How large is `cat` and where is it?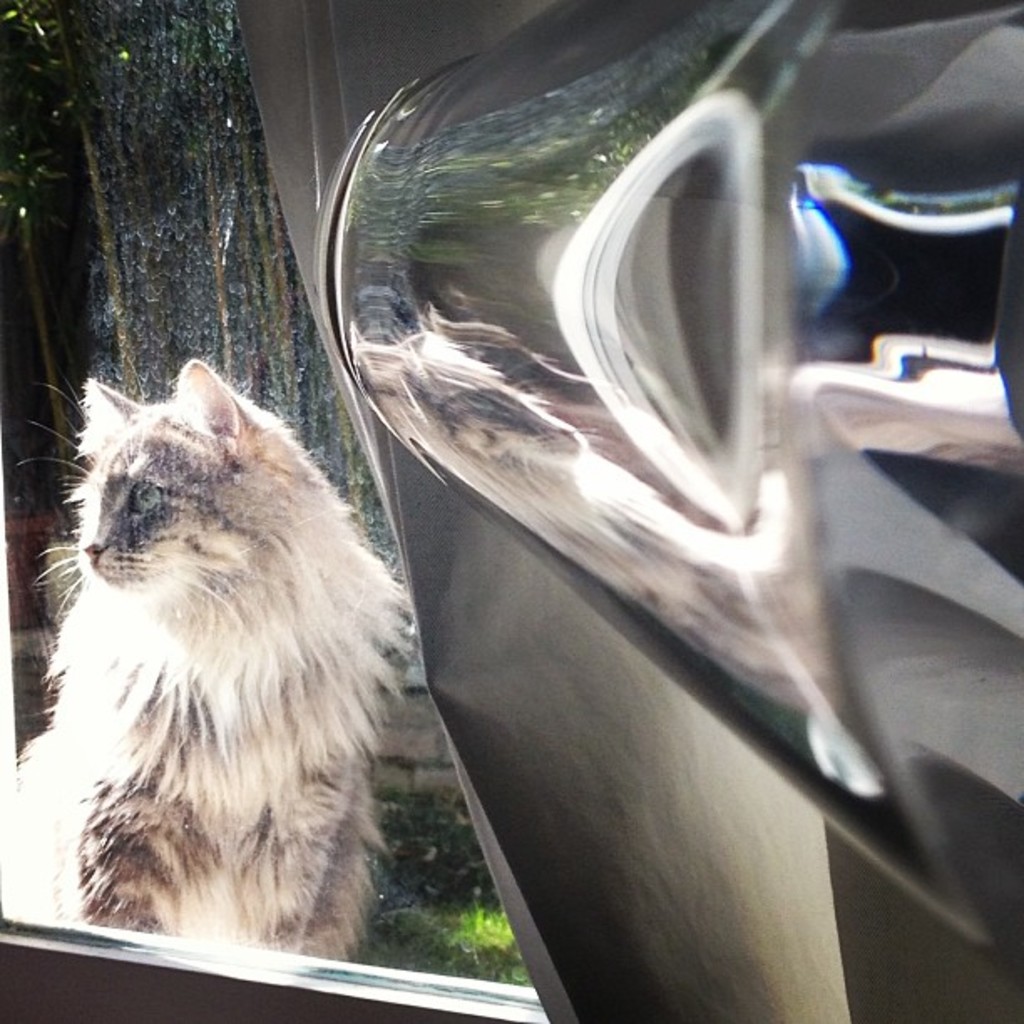
Bounding box: box=[17, 353, 432, 965].
